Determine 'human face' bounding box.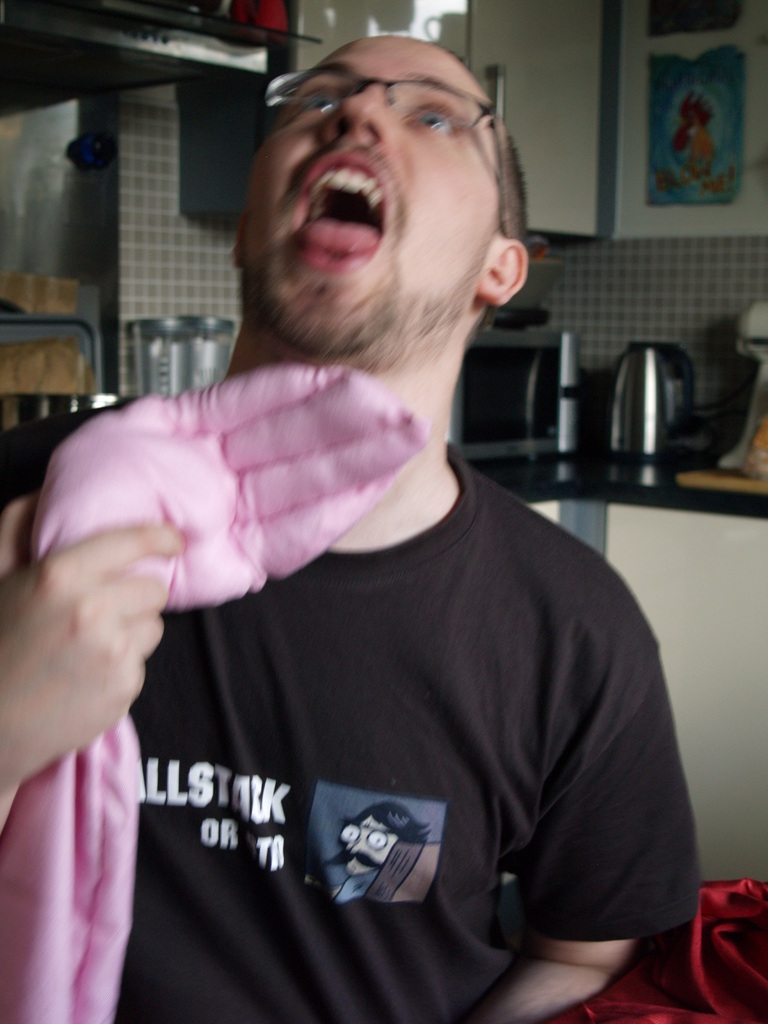
Determined: box(241, 37, 496, 333).
